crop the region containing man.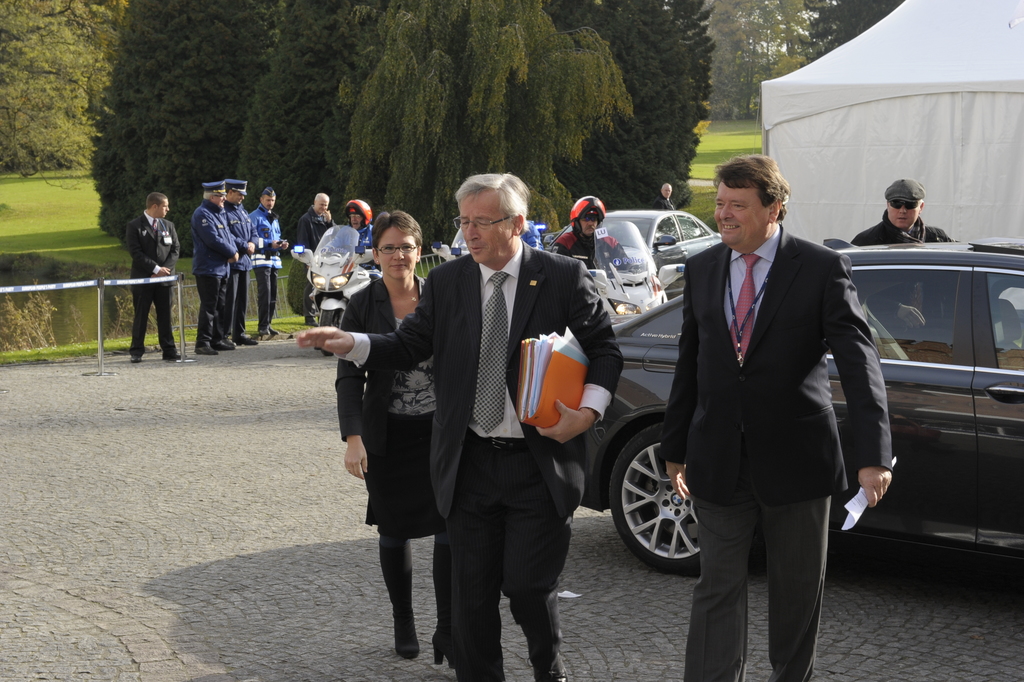
Crop region: select_region(291, 174, 343, 321).
